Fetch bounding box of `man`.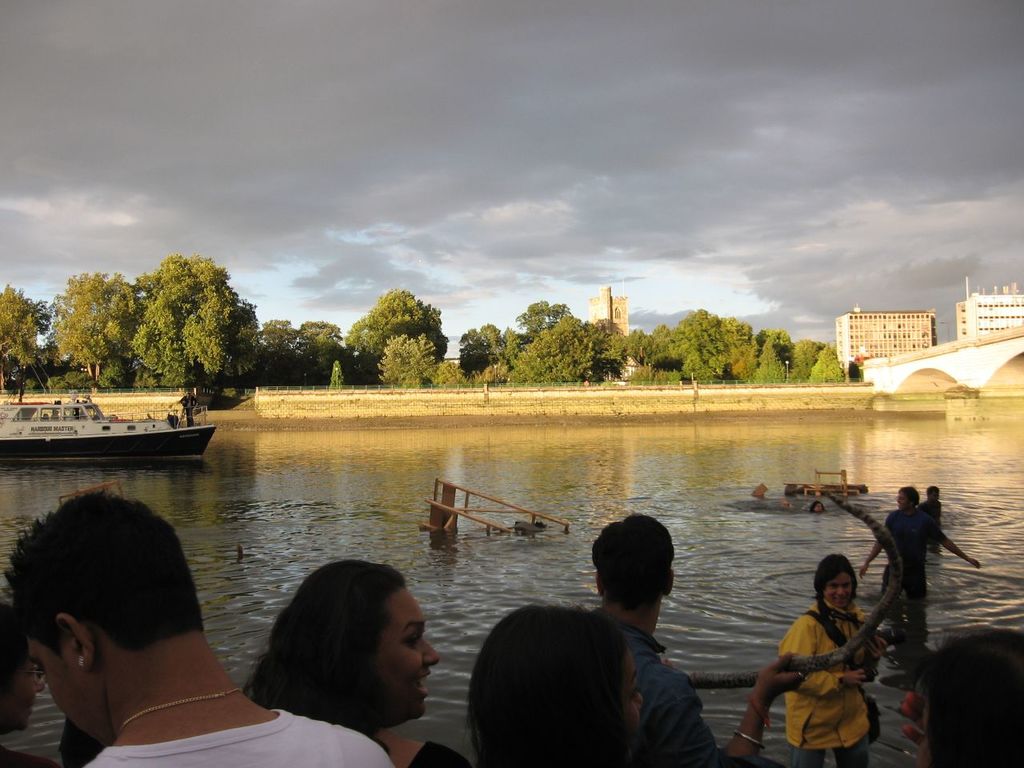
Bbox: {"x1": 855, "y1": 479, "x2": 977, "y2": 605}.
